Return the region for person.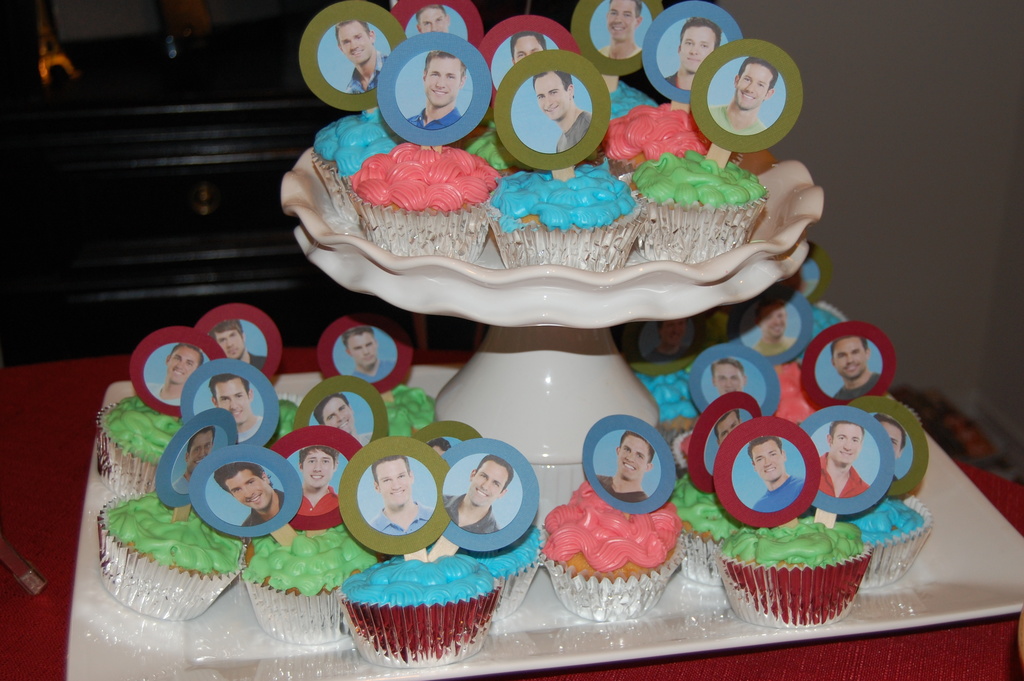
[708, 60, 782, 143].
